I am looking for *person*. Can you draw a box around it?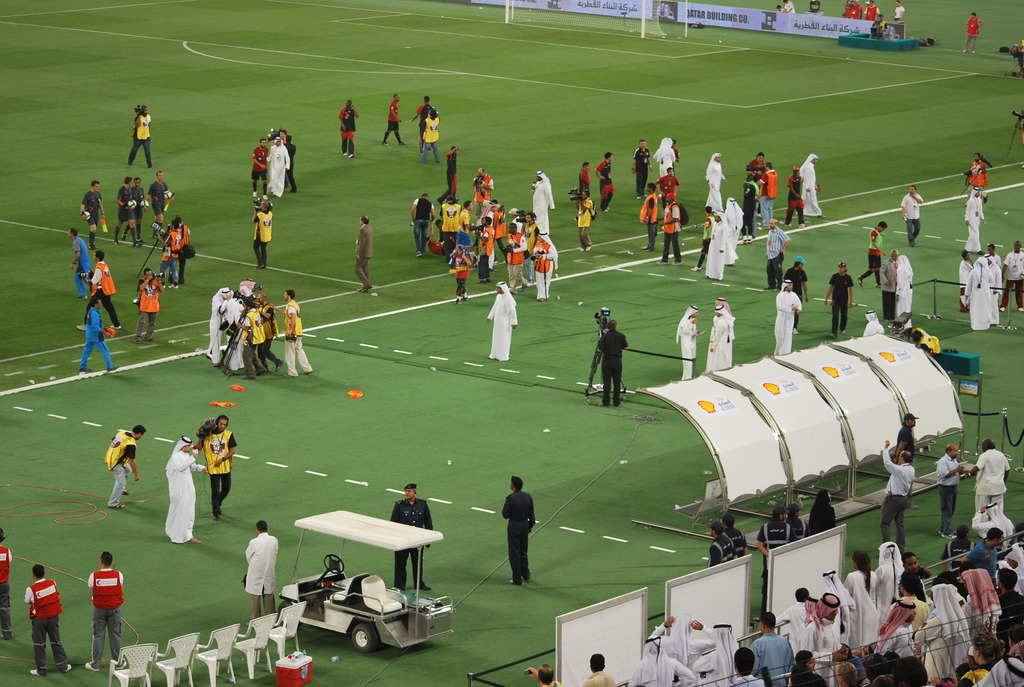
Sure, the bounding box is box(996, 238, 1023, 315).
